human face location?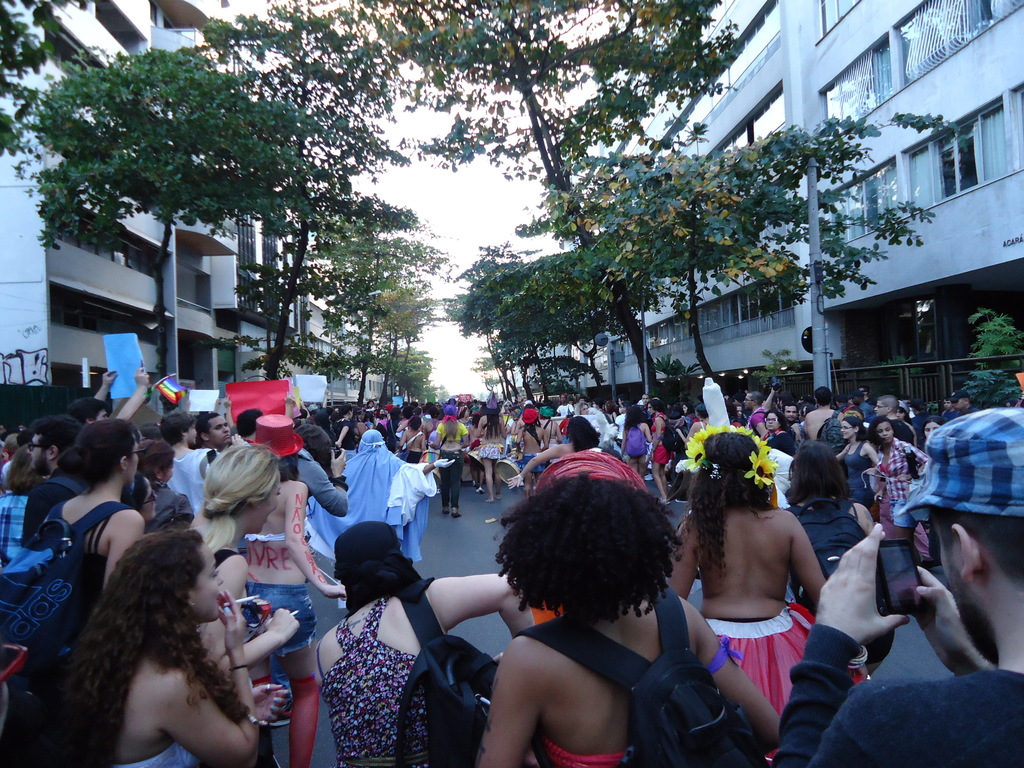
rect(26, 433, 47, 468)
